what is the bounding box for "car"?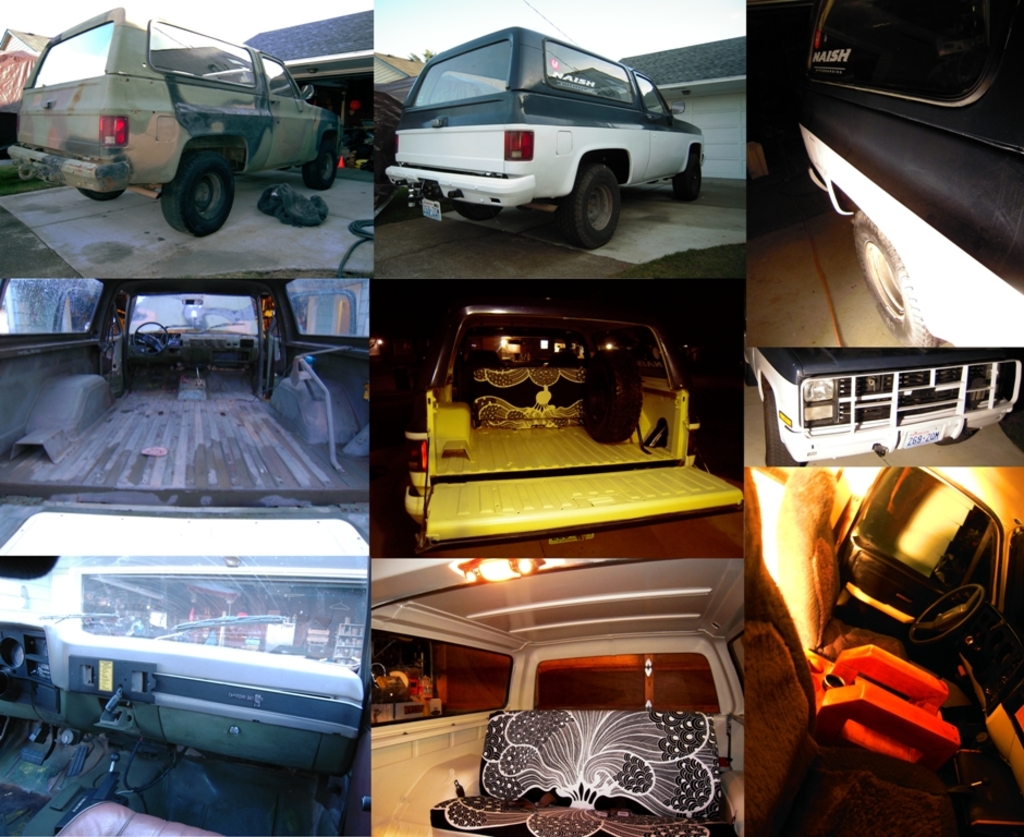
region(5, 5, 341, 239).
